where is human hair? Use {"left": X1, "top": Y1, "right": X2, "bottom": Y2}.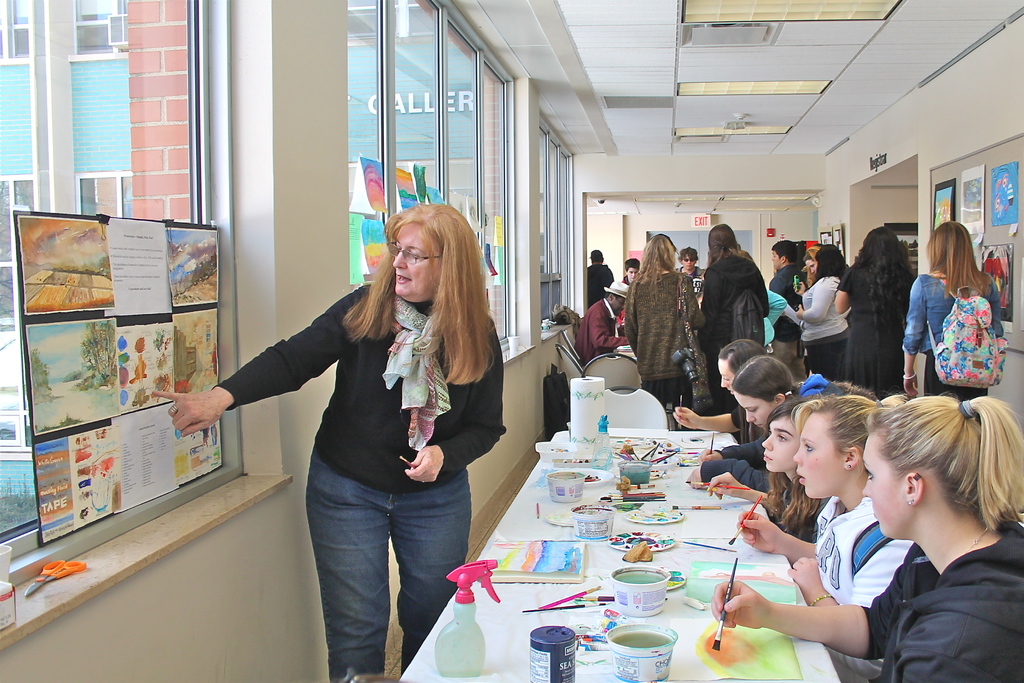
{"left": 355, "top": 207, "right": 490, "bottom": 393}.
